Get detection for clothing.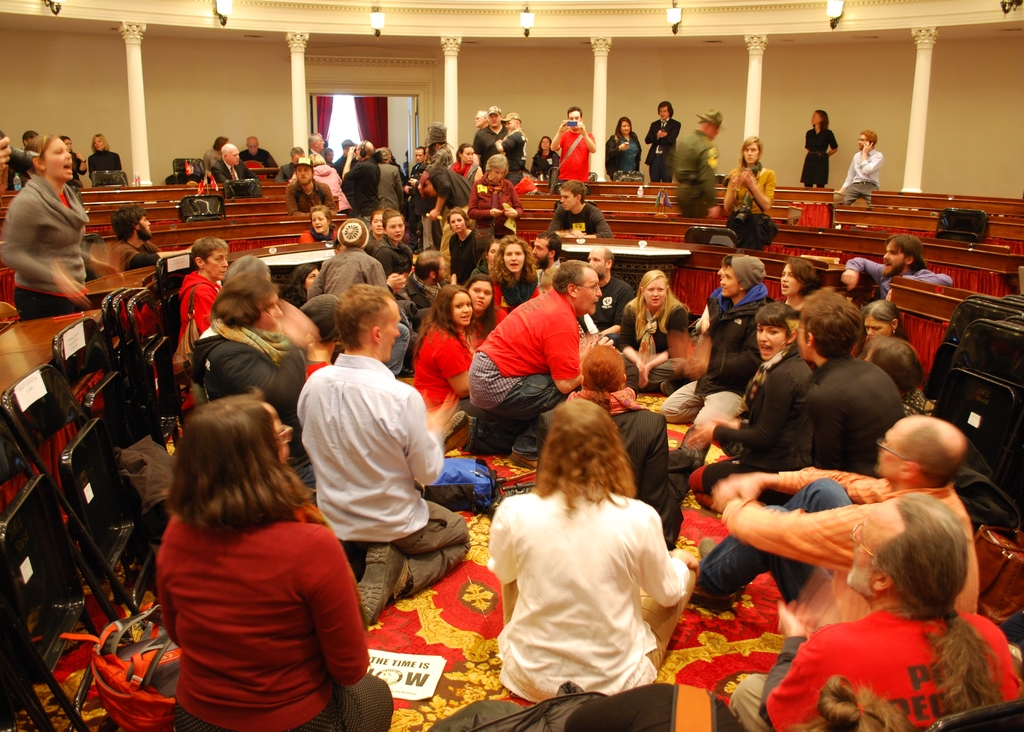
Detection: left=87, top=148, right=124, bottom=190.
